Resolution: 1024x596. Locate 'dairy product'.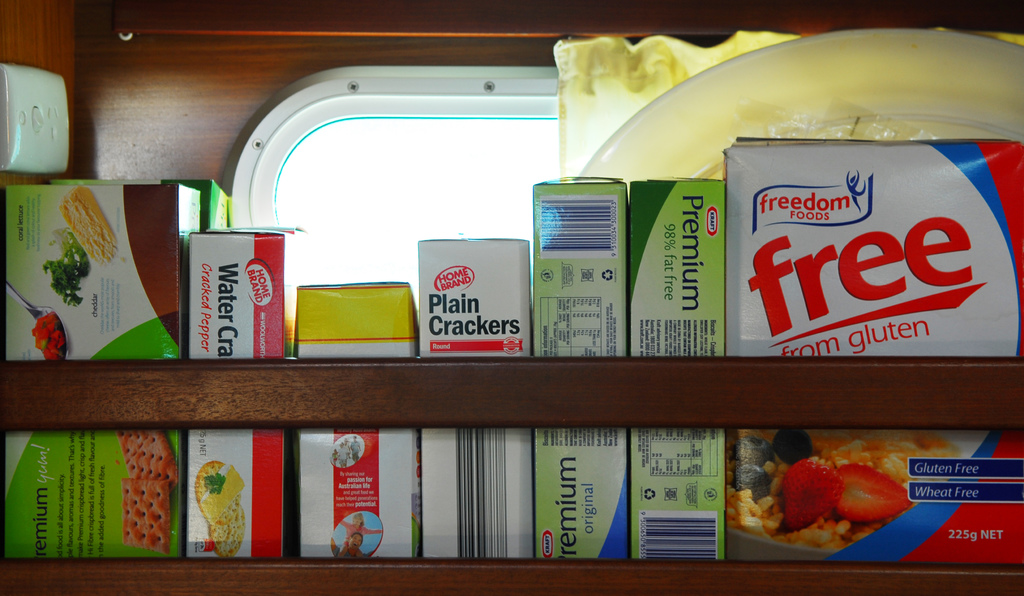
box=[623, 426, 725, 558].
